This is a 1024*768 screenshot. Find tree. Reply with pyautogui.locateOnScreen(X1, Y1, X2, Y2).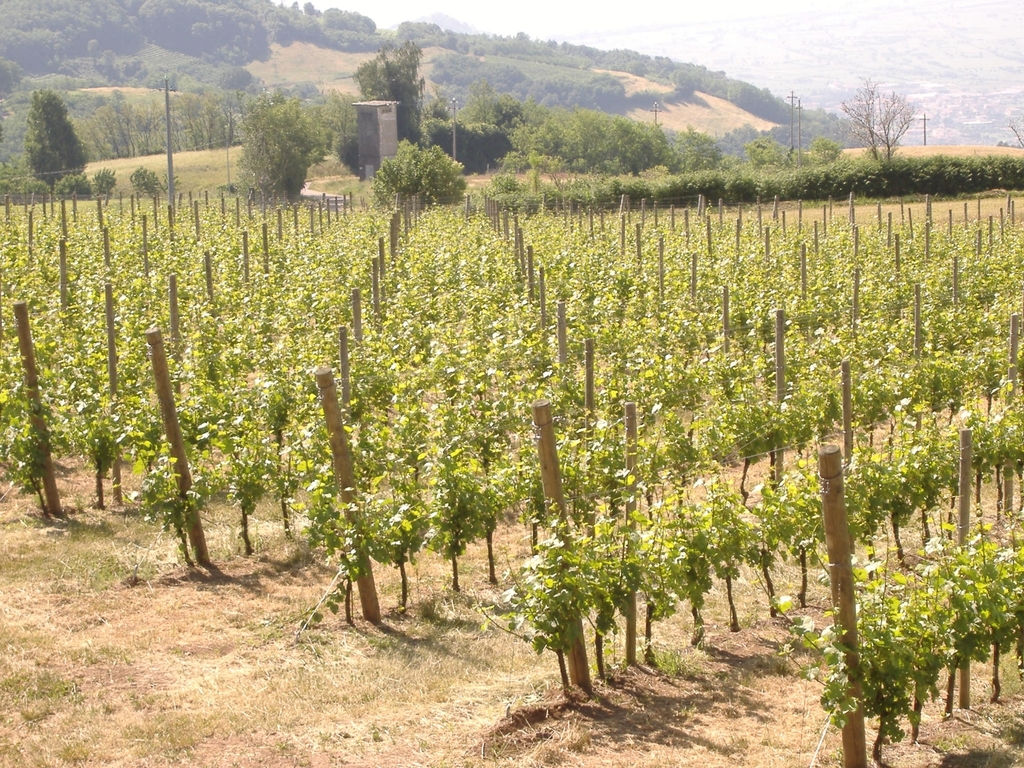
pyautogui.locateOnScreen(853, 87, 912, 161).
